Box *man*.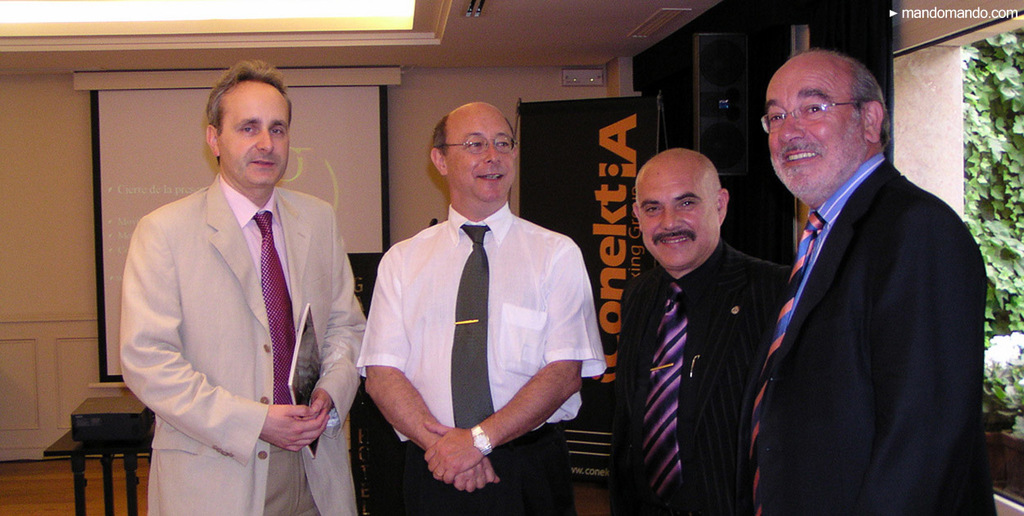
pyautogui.locateOnScreen(745, 48, 1005, 515).
